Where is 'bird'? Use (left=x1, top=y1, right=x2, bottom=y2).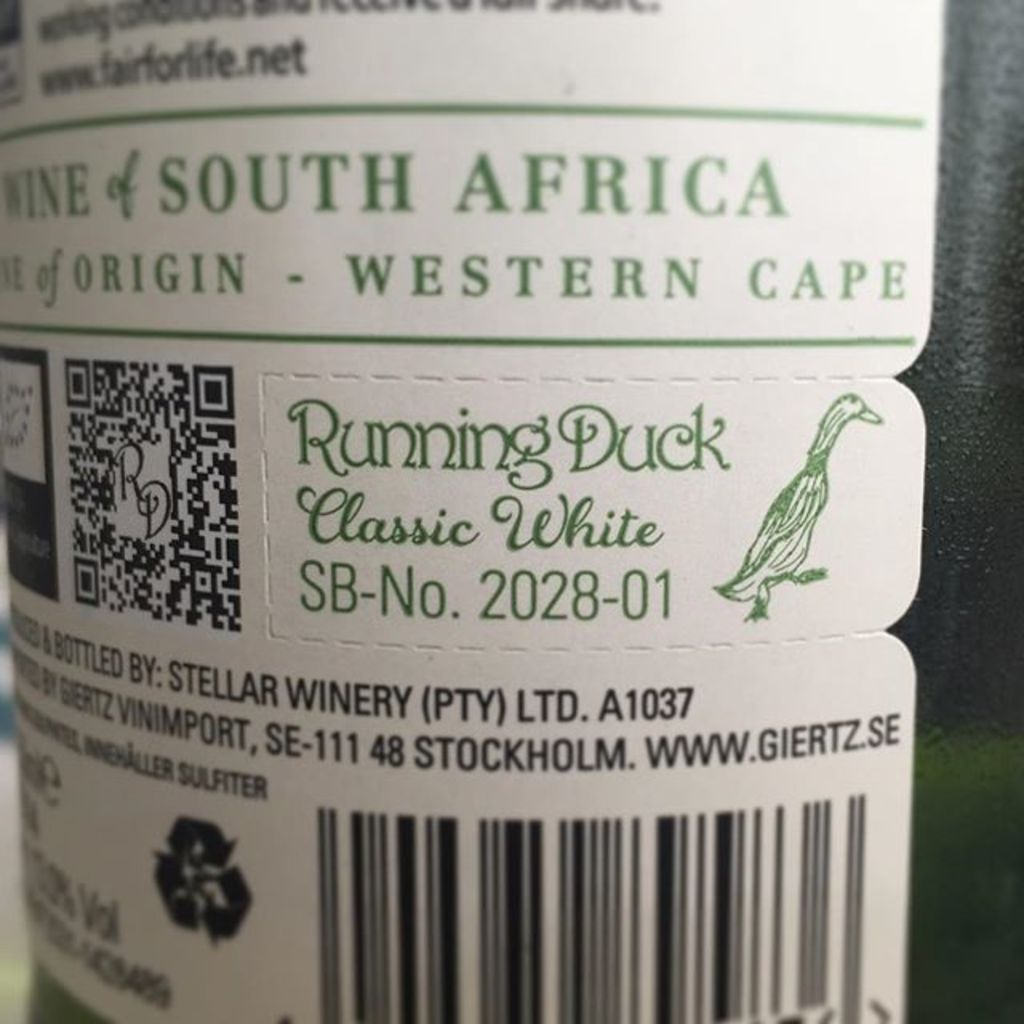
(left=707, top=398, right=880, bottom=640).
